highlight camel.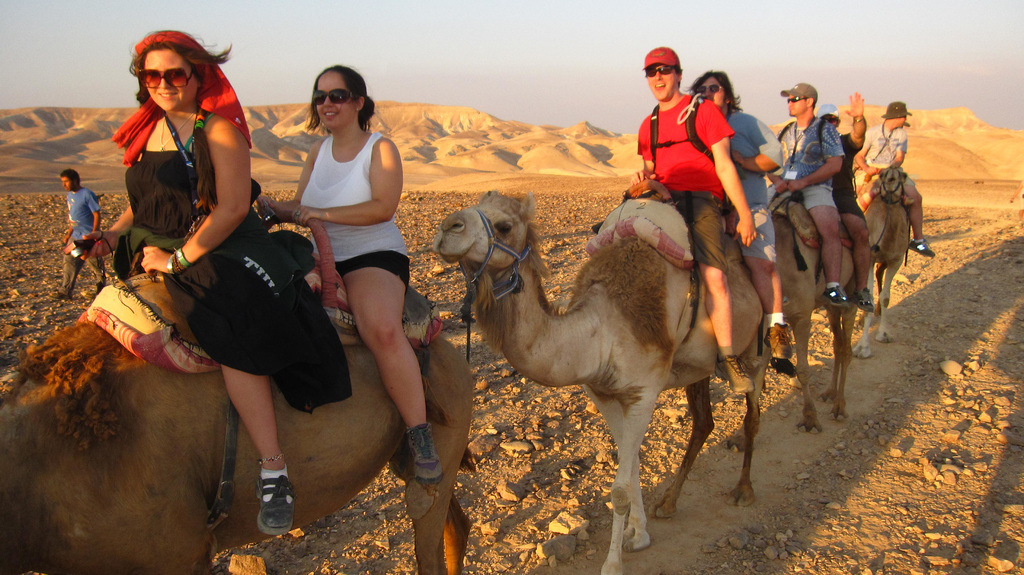
Highlighted region: (x1=0, y1=271, x2=476, y2=574).
